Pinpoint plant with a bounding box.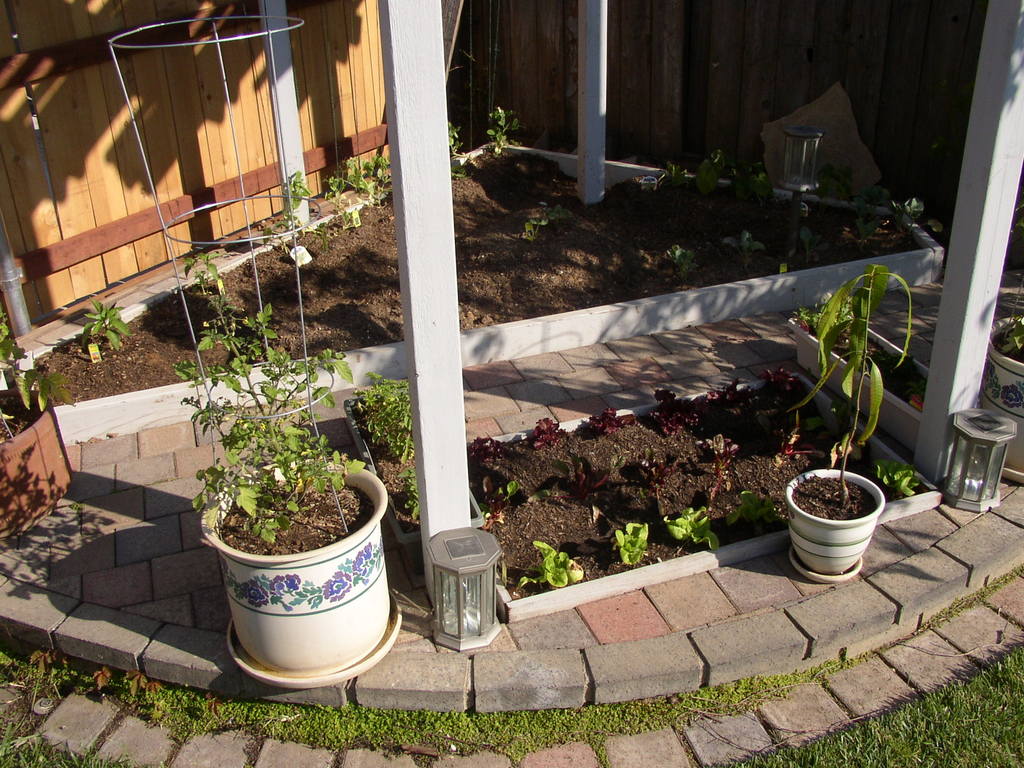
select_region(710, 383, 751, 415).
